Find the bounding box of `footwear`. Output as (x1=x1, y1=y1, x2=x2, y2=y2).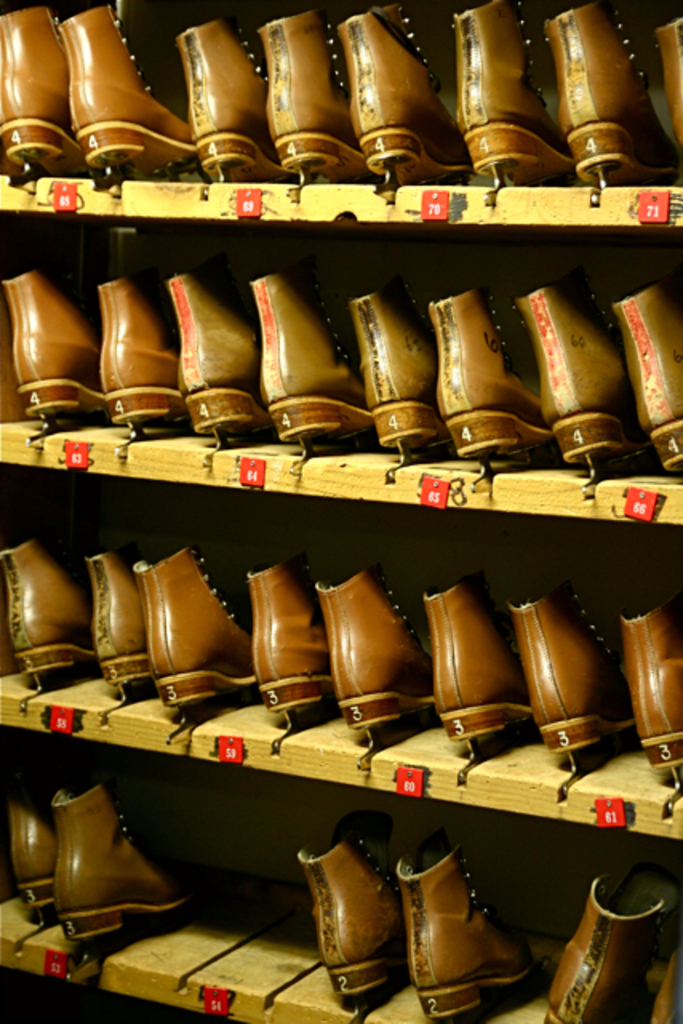
(x1=302, y1=832, x2=411, y2=1008).
